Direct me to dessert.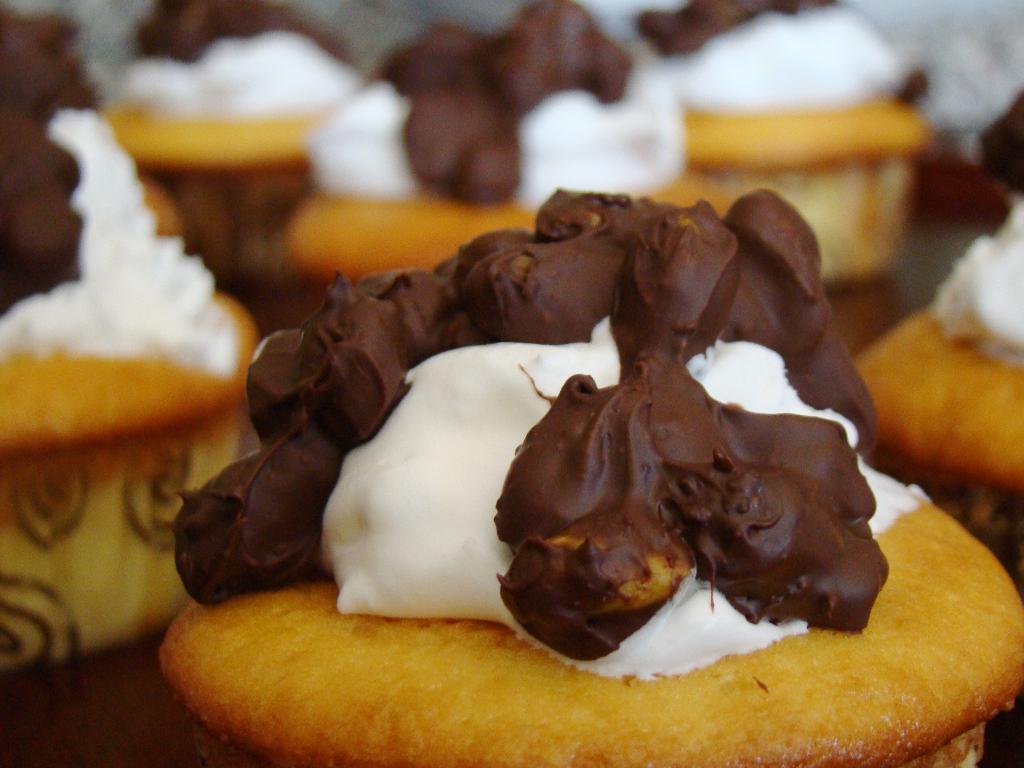
Direction: 288, 1, 690, 301.
